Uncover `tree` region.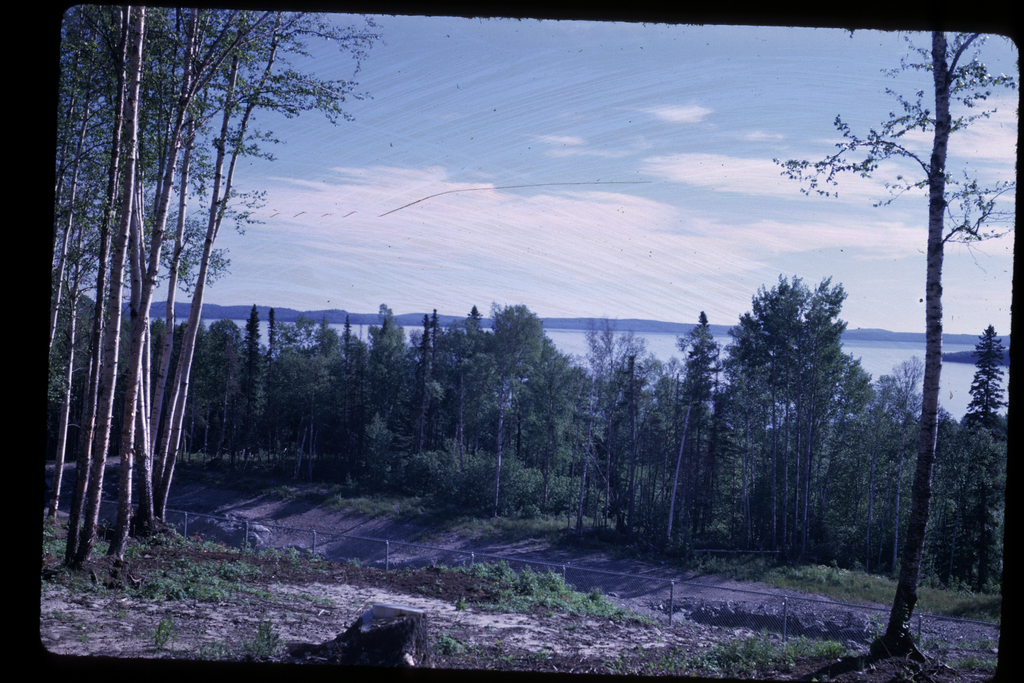
Uncovered: [803,377,917,565].
